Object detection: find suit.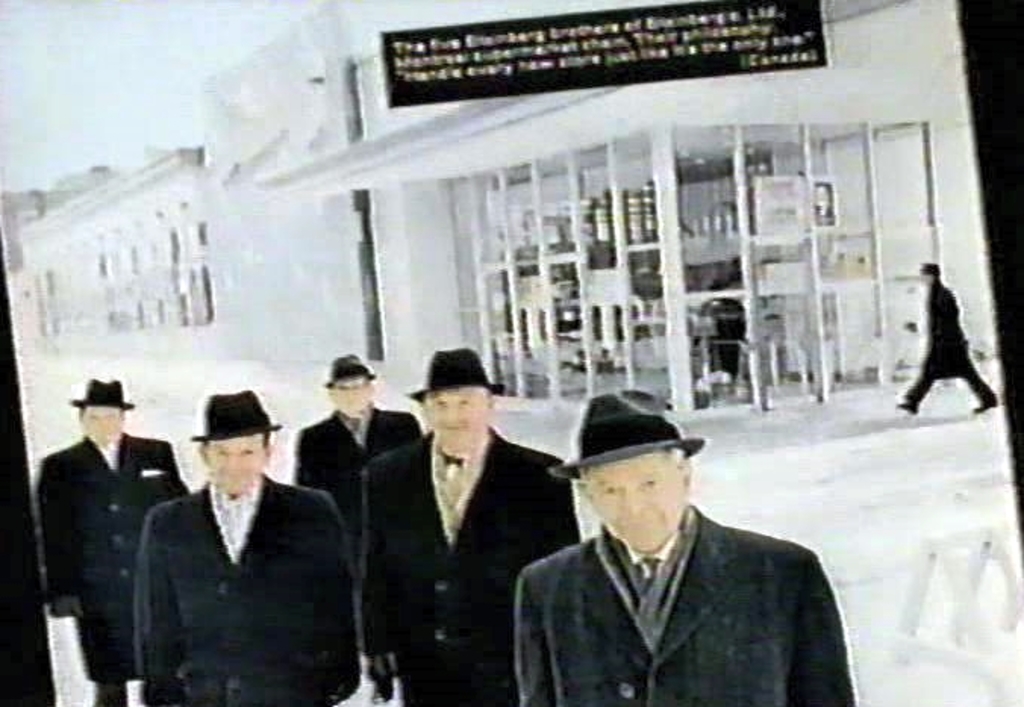
bbox=(347, 434, 576, 705).
